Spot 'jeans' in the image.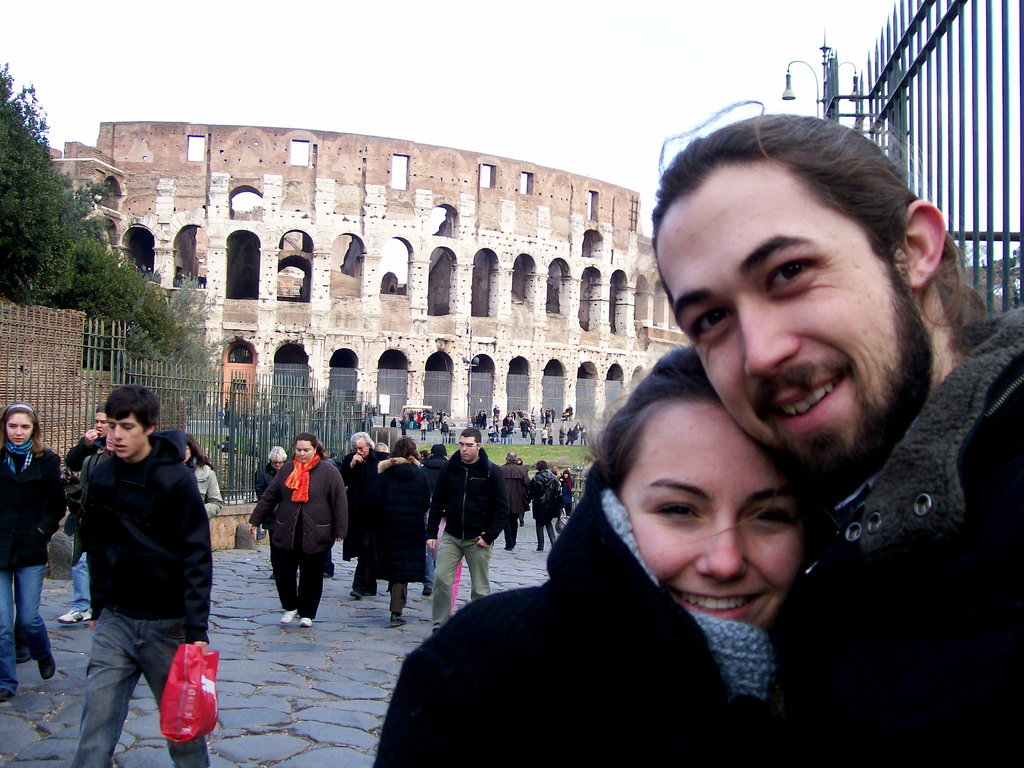
'jeans' found at region(433, 424, 440, 432).
